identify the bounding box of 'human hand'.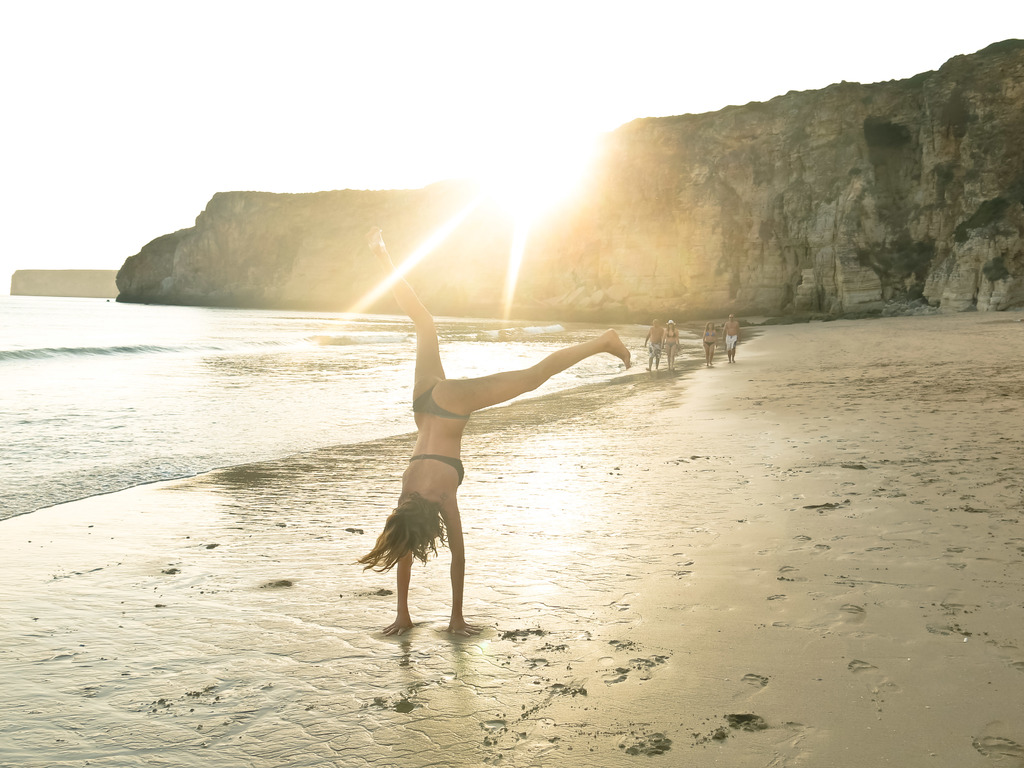
x1=382, y1=621, x2=417, y2=639.
